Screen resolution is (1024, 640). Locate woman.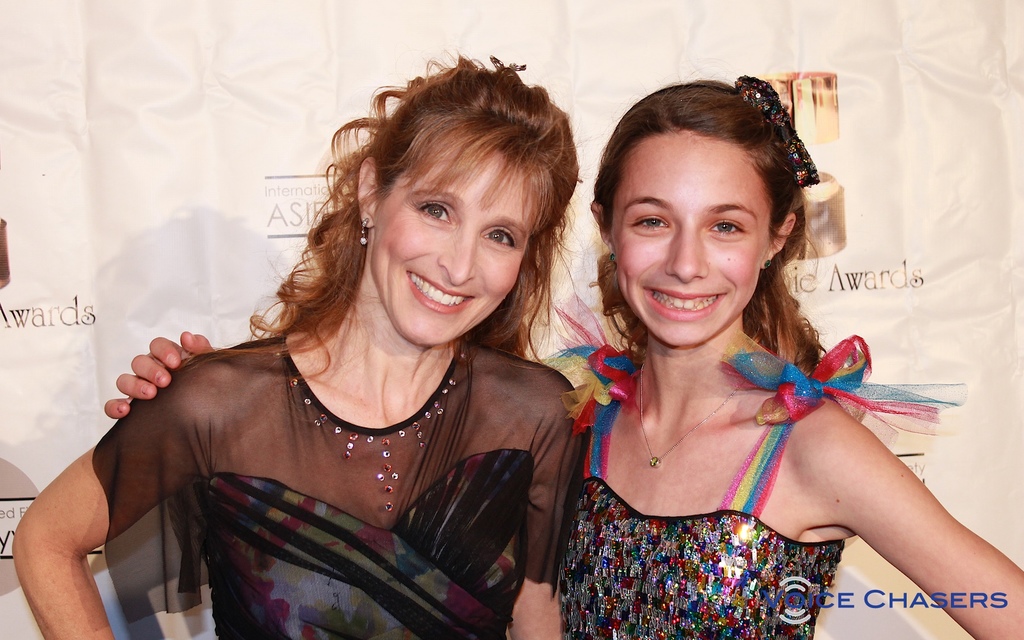
99,73,1023,639.
